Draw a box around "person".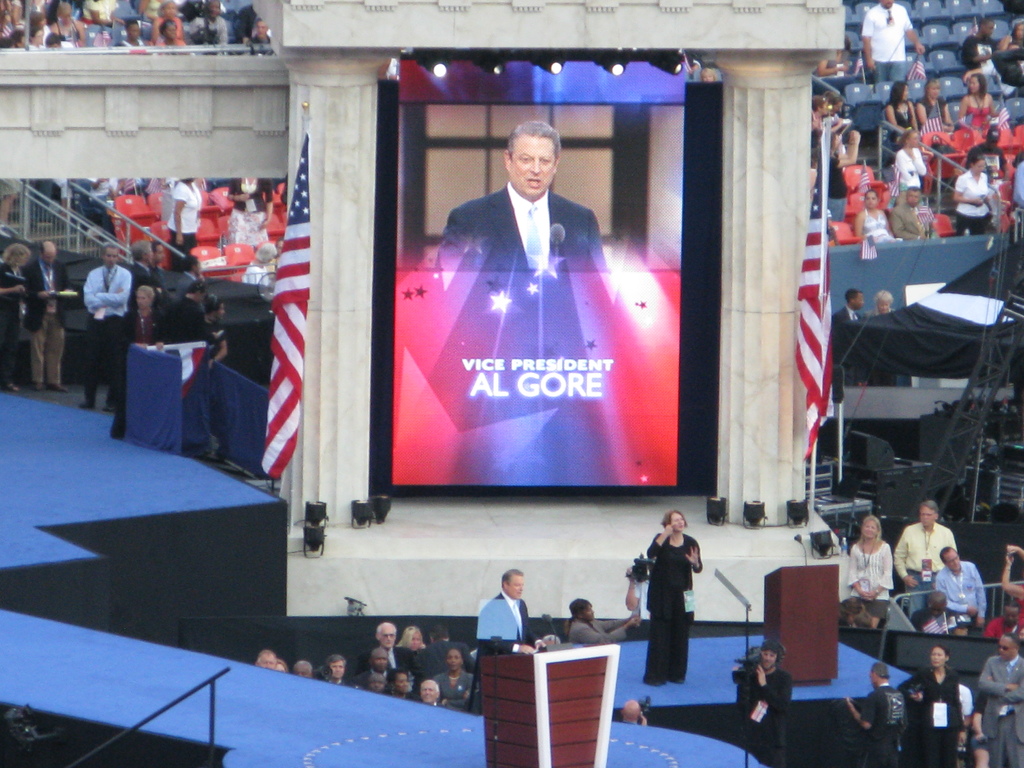
box=[902, 642, 968, 767].
